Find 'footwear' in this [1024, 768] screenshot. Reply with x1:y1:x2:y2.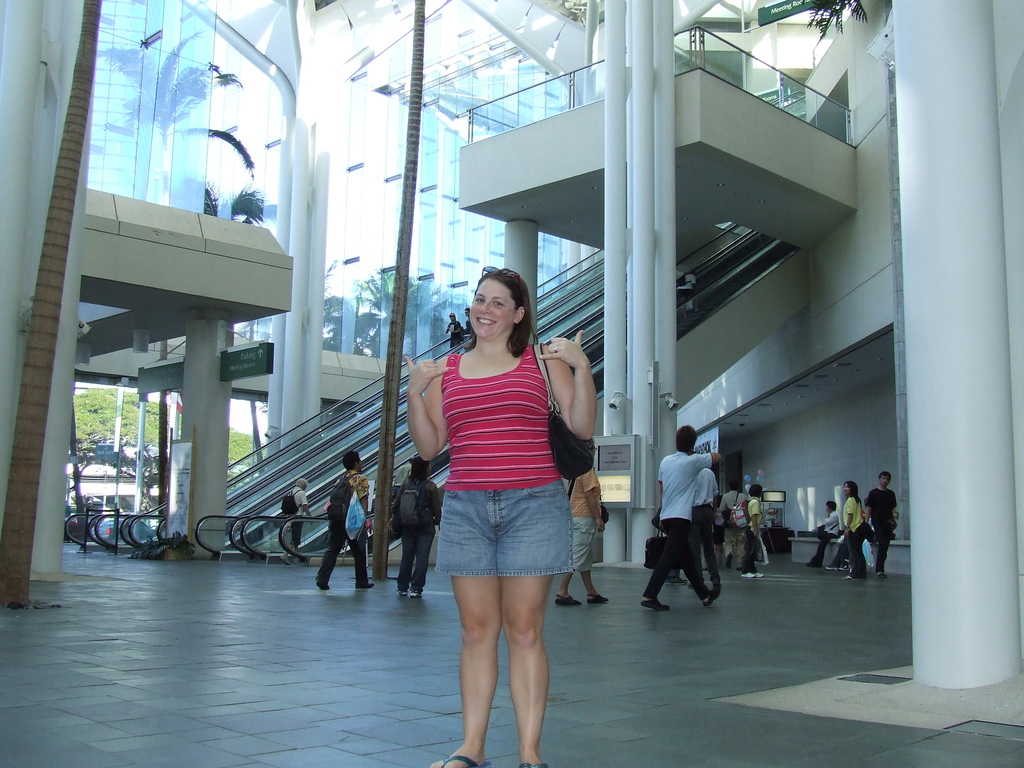
665:577:690:584.
